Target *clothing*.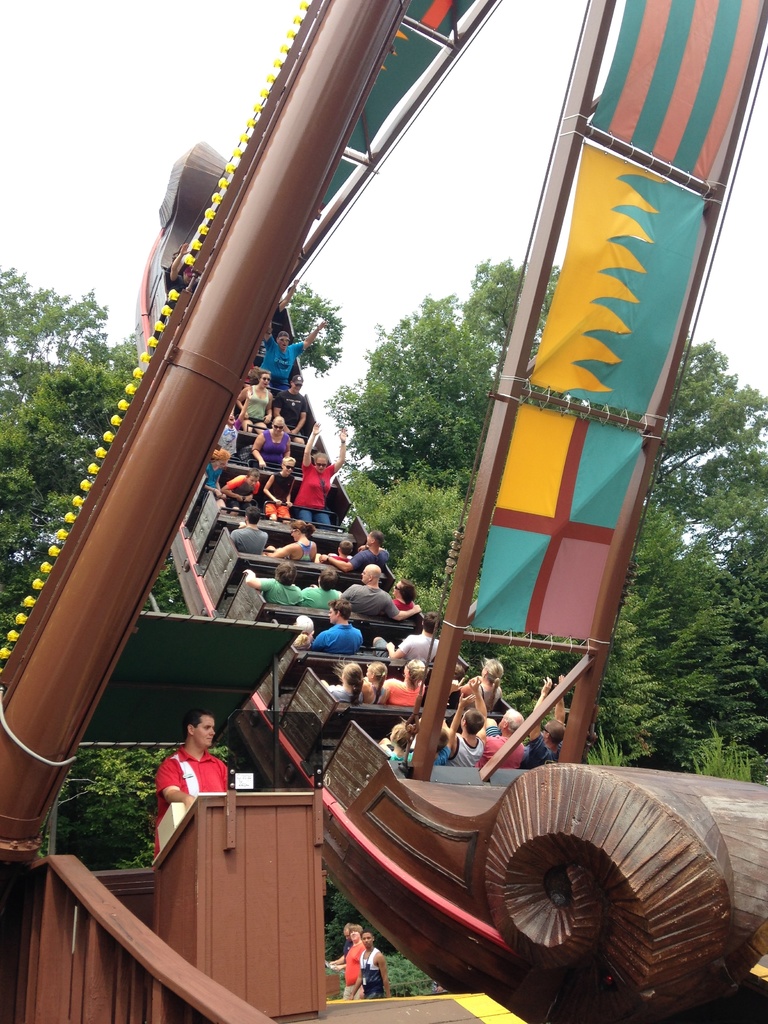
Target region: [342, 937, 348, 958].
